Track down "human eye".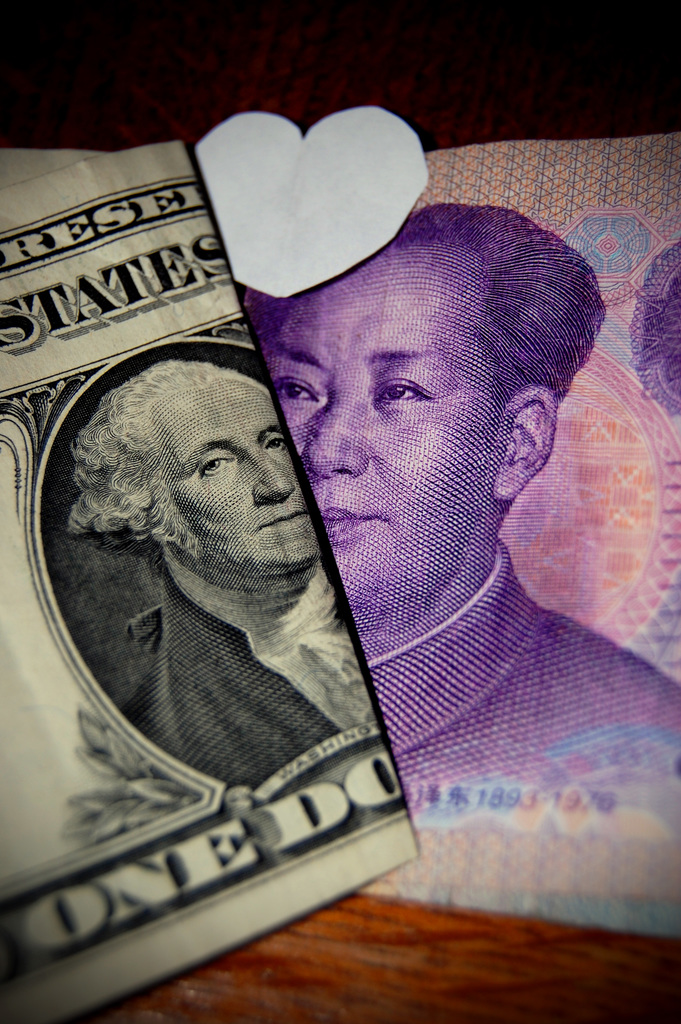
Tracked to box(274, 363, 320, 408).
